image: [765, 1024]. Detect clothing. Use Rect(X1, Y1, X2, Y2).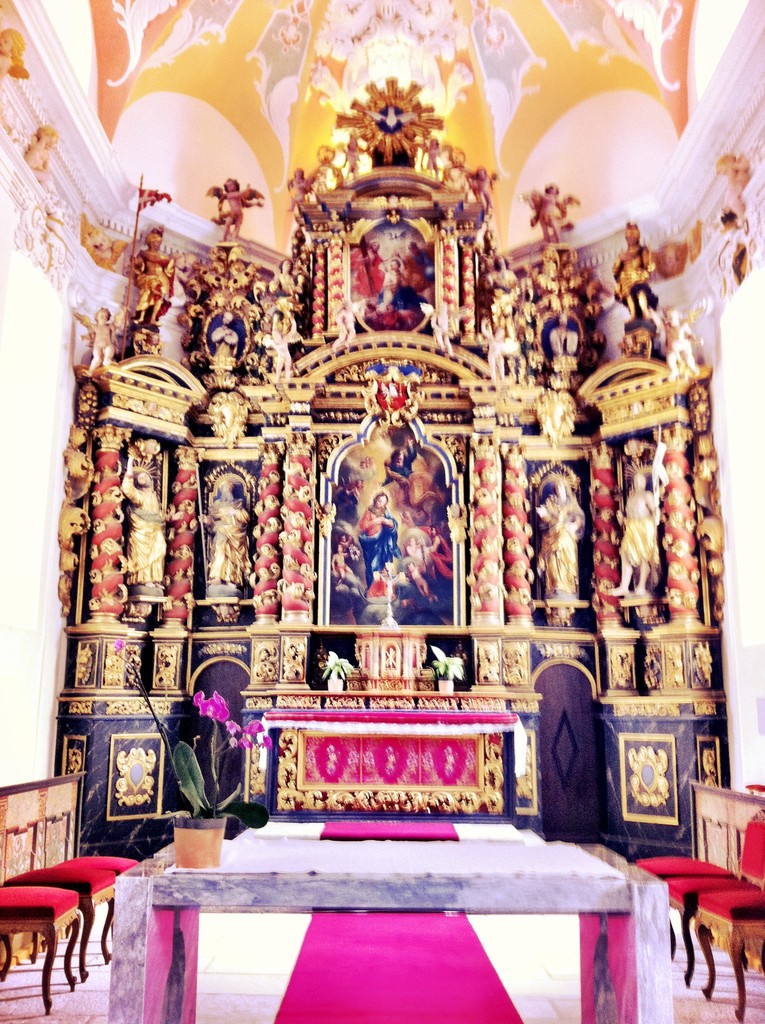
Rect(118, 471, 170, 580).
